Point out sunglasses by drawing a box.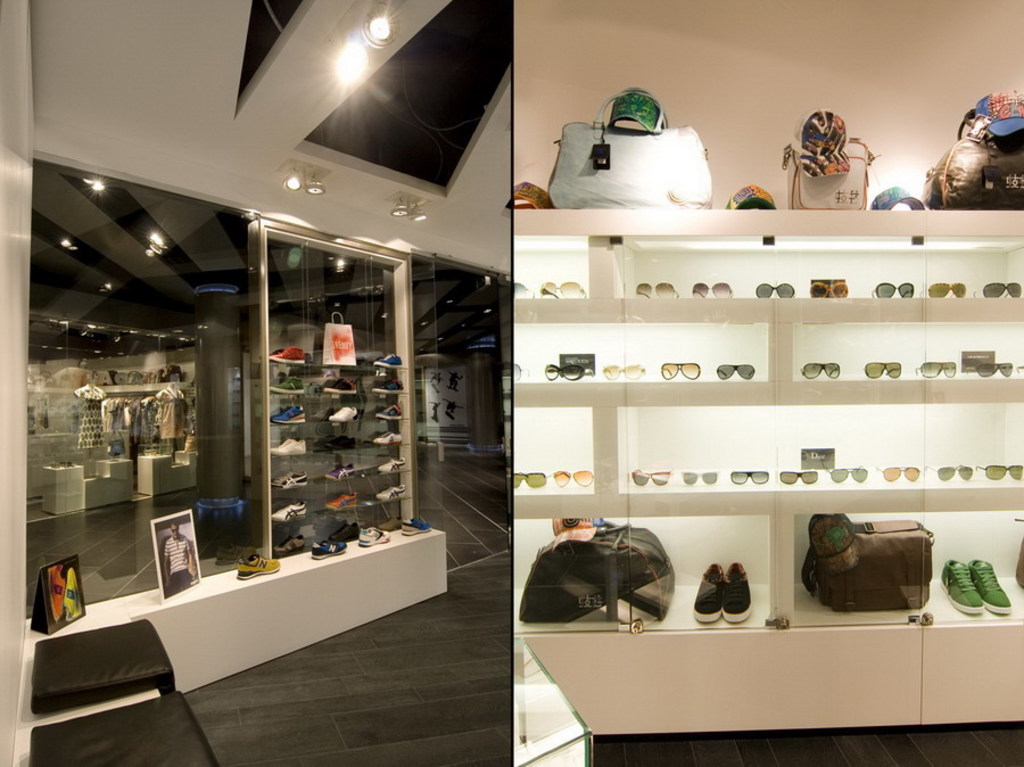
(715, 360, 759, 381).
